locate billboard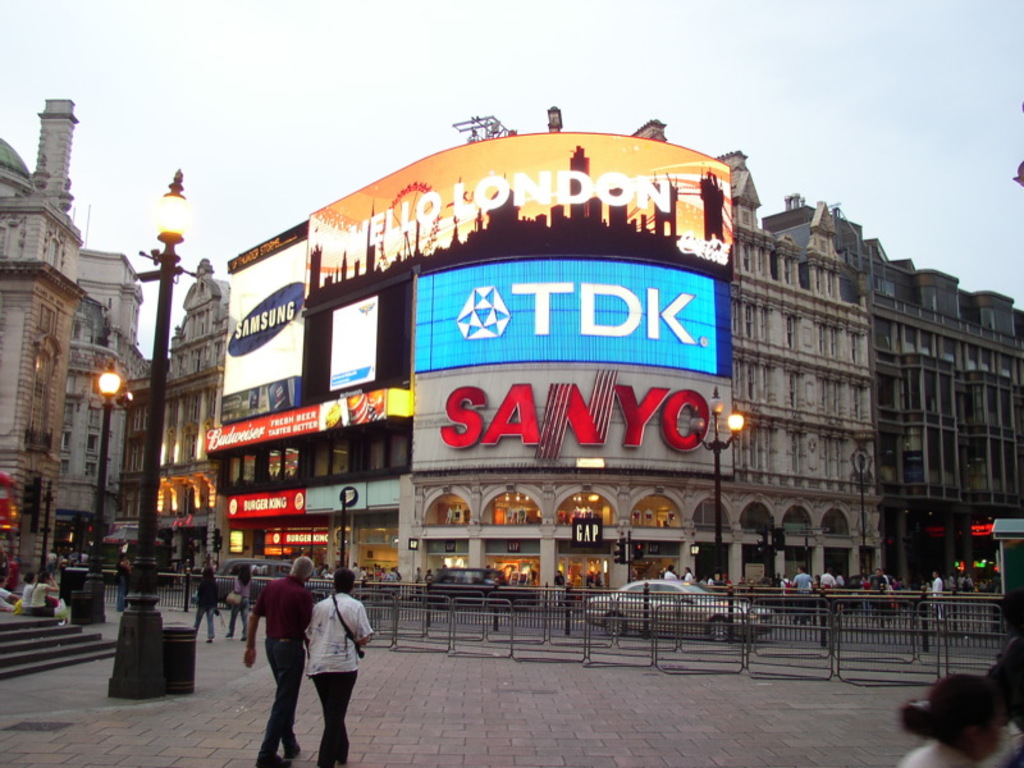
225:527:246:552
